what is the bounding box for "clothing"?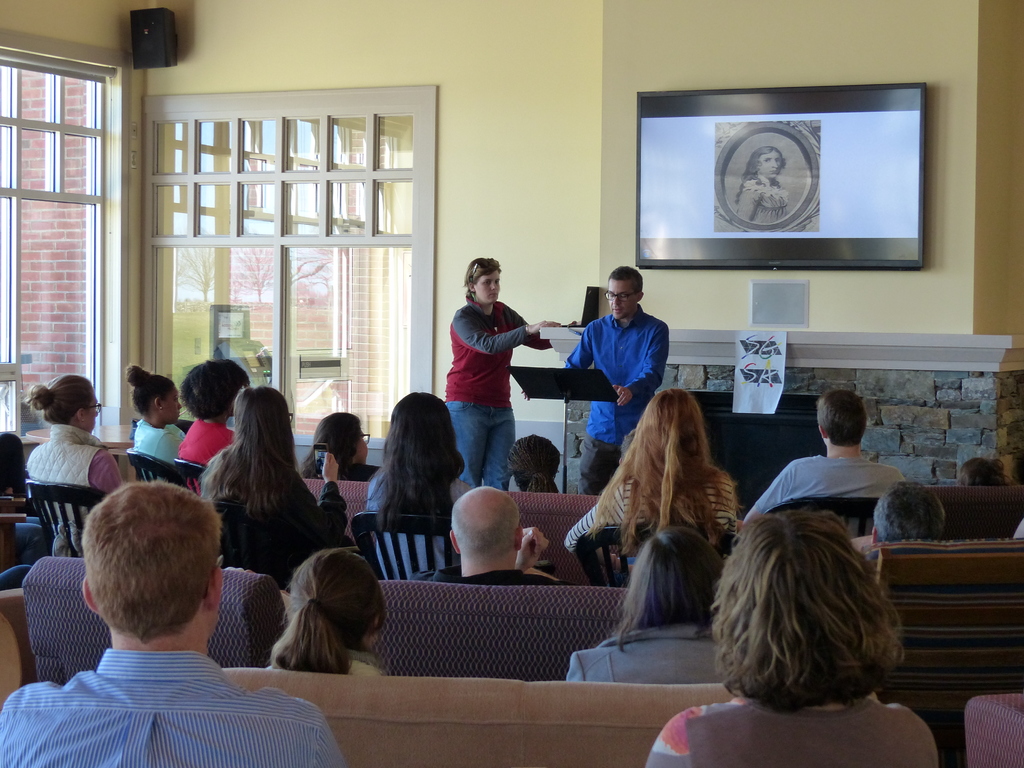
crop(22, 420, 132, 559).
